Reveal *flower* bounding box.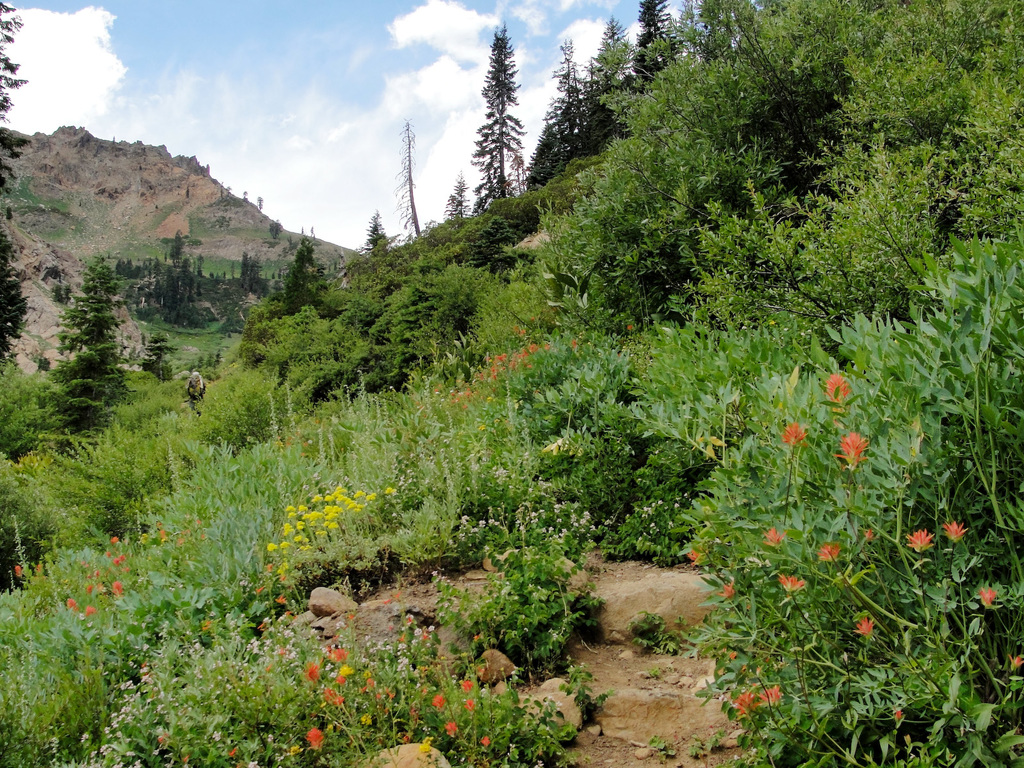
Revealed: pyautogui.locateOnScreen(1007, 653, 1023, 671).
